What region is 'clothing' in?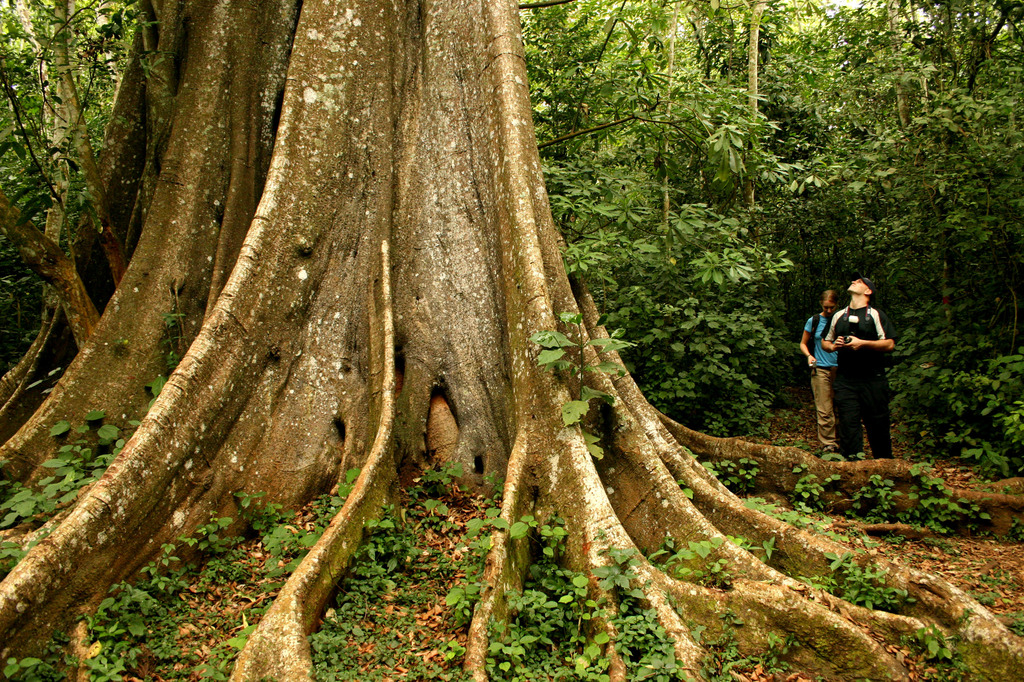
<bbox>823, 299, 893, 467</bbox>.
